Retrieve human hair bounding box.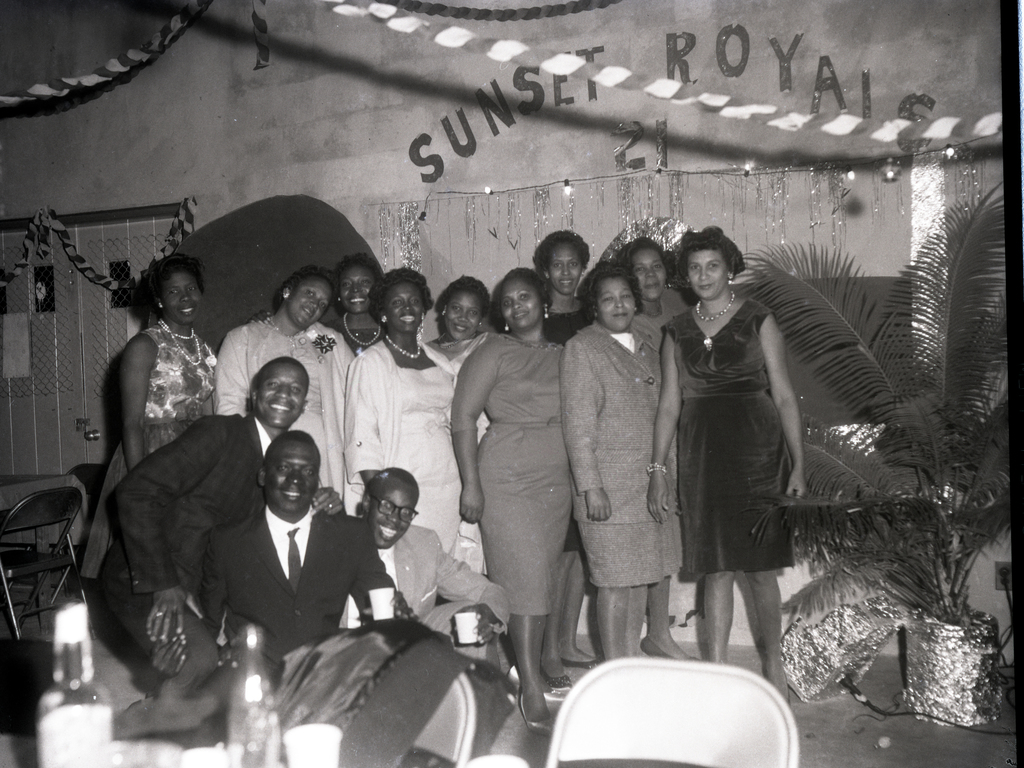
Bounding box: (285, 266, 335, 291).
